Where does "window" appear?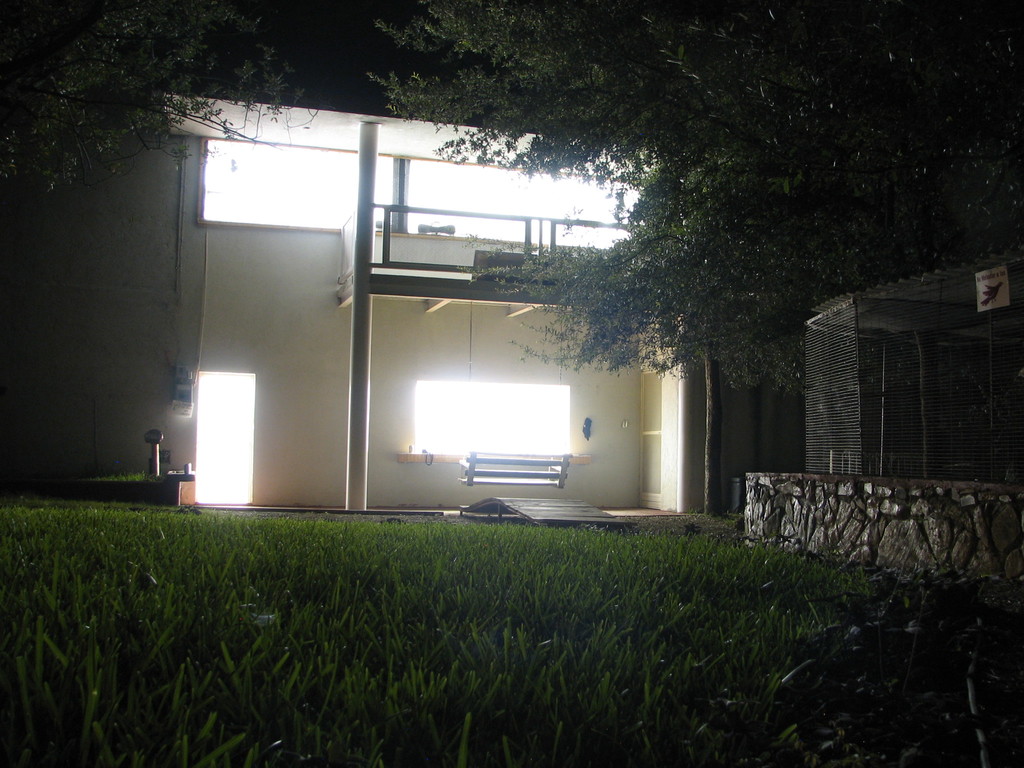
Appears at <box>390,347,584,476</box>.
